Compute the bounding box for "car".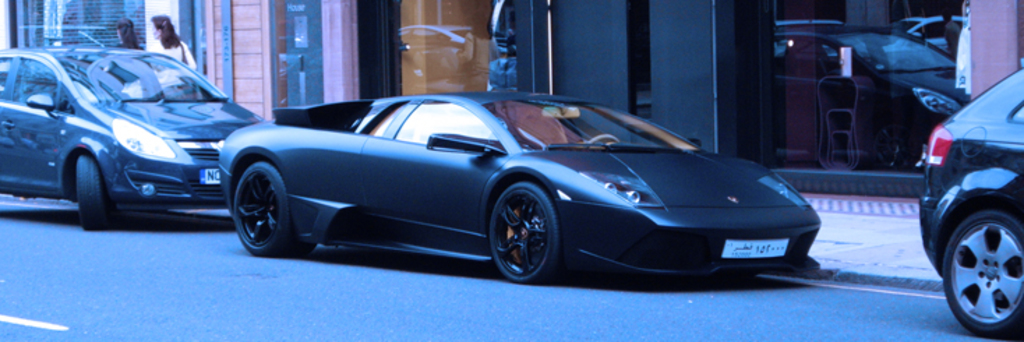
0,29,266,230.
